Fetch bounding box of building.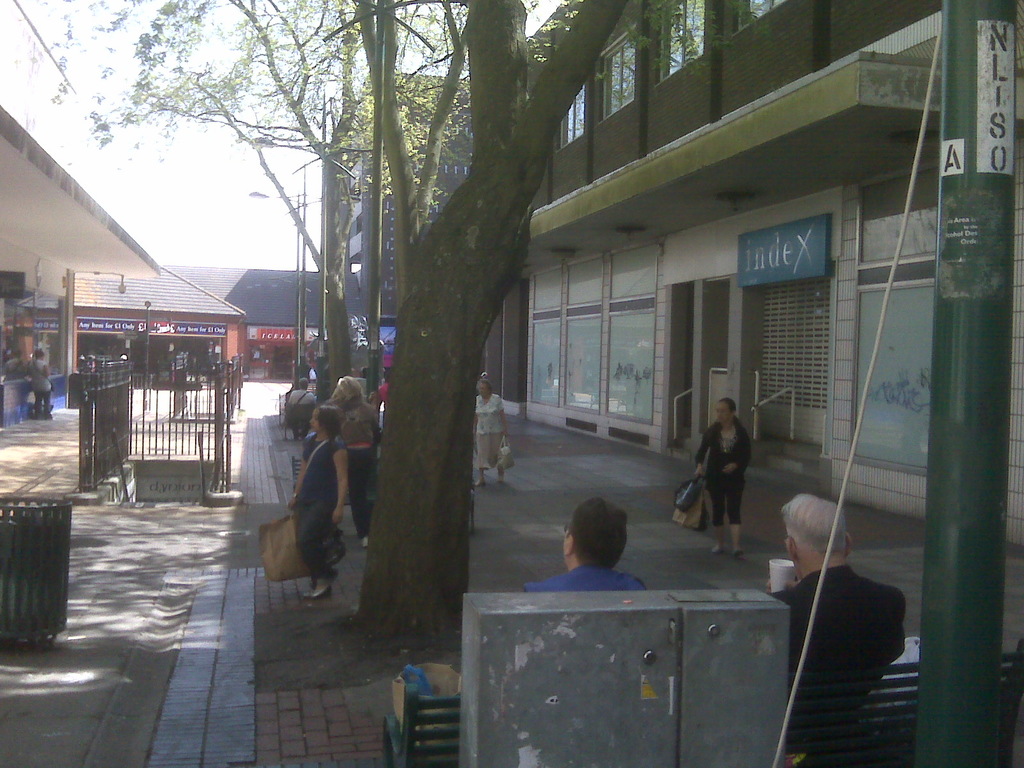
Bbox: 0:0:164:429.
